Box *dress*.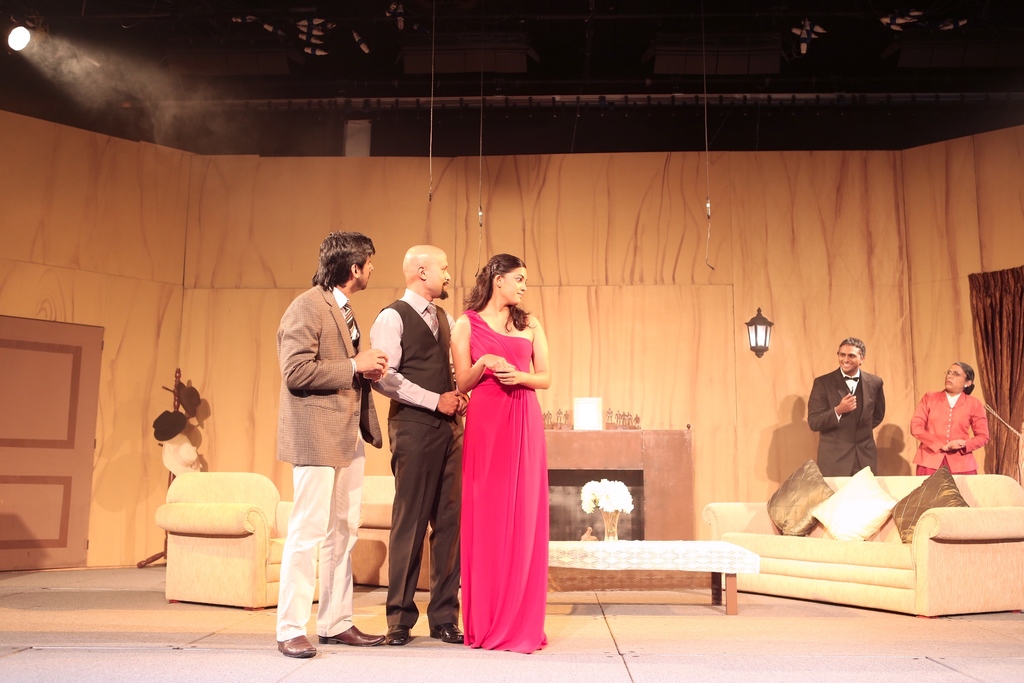
select_region(456, 306, 550, 655).
